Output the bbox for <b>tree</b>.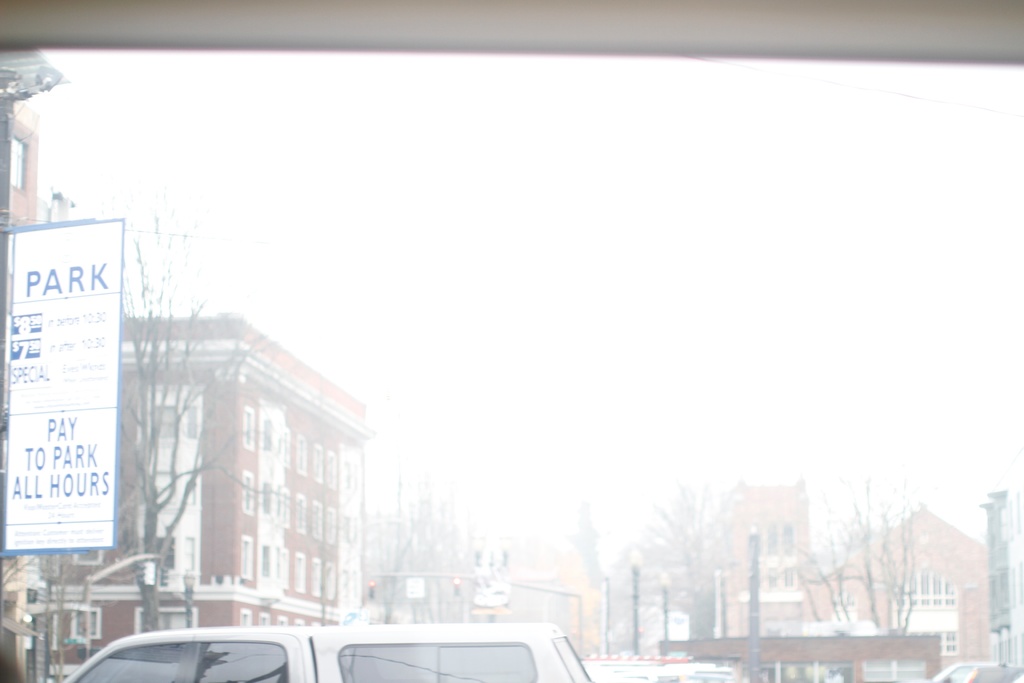
pyautogui.locateOnScreen(374, 472, 474, 627).
